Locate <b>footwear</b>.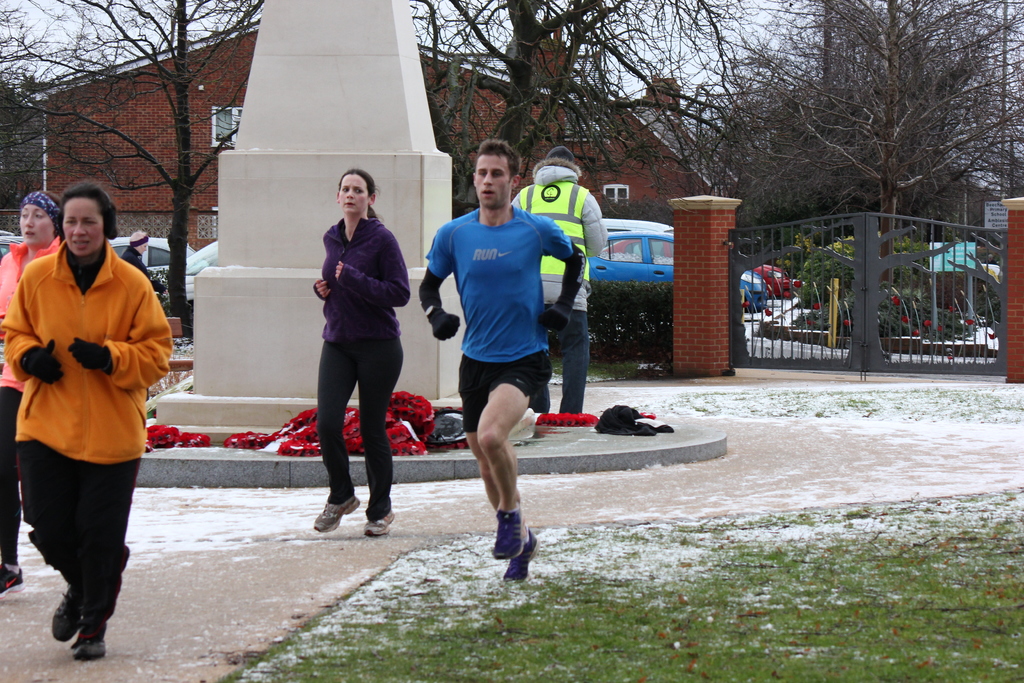
Bounding box: bbox(314, 495, 358, 529).
